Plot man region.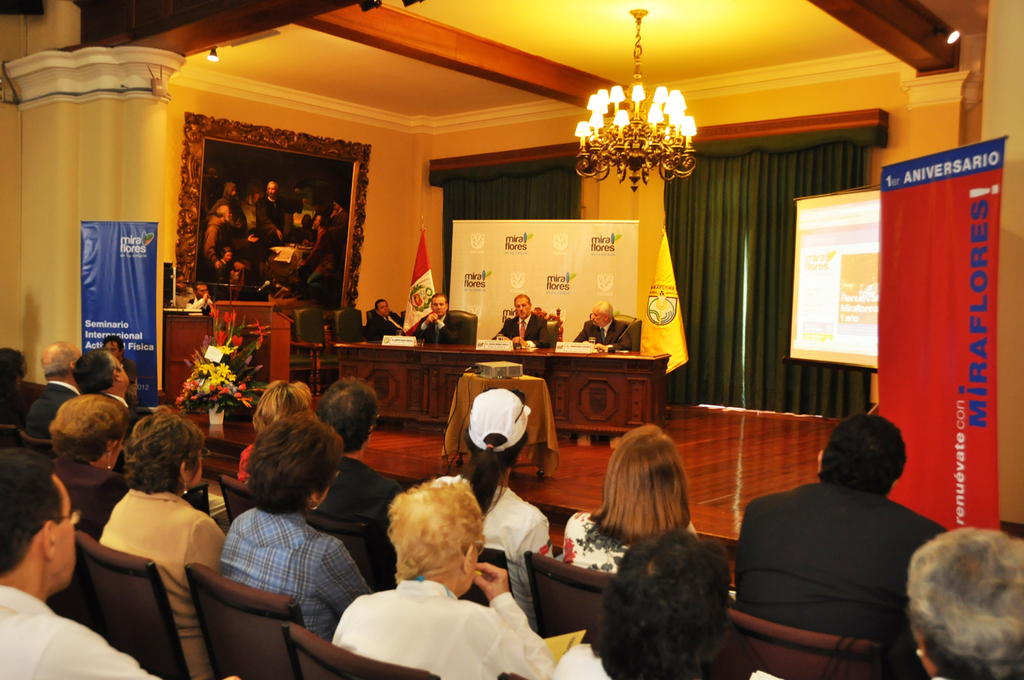
Plotted at select_region(314, 375, 409, 552).
